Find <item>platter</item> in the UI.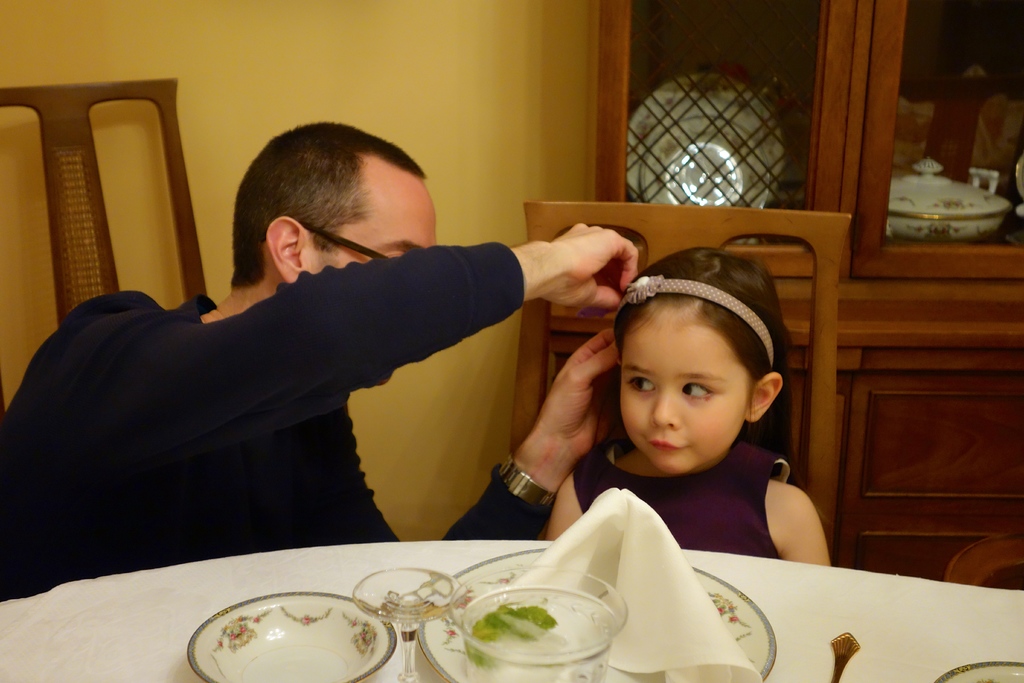
UI element at (936,664,1023,682).
